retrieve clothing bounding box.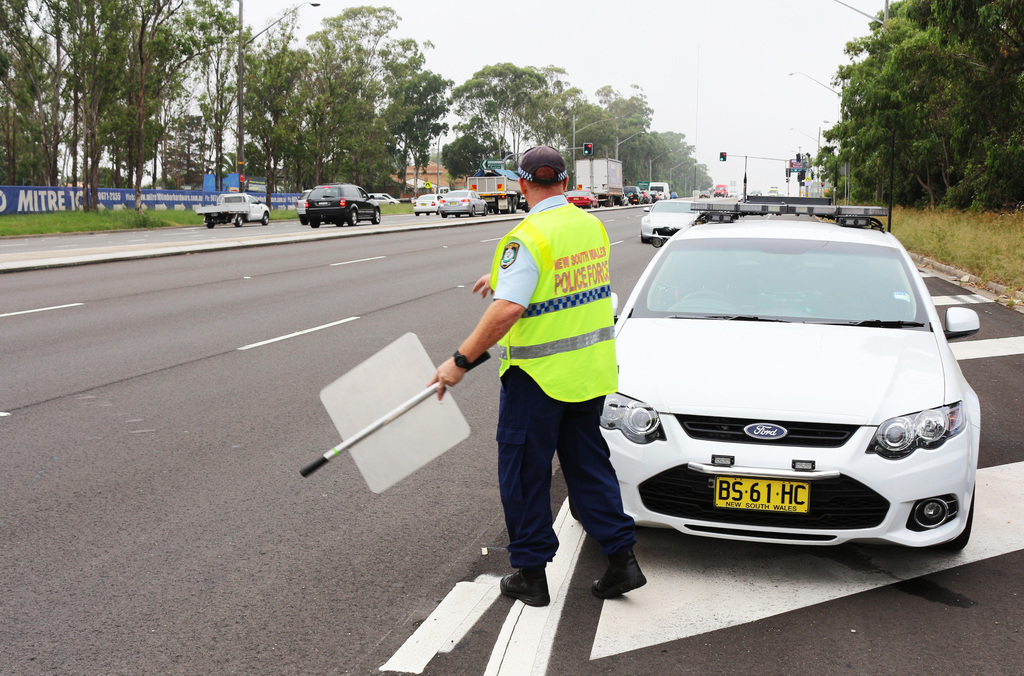
Bounding box: (486, 193, 639, 582).
